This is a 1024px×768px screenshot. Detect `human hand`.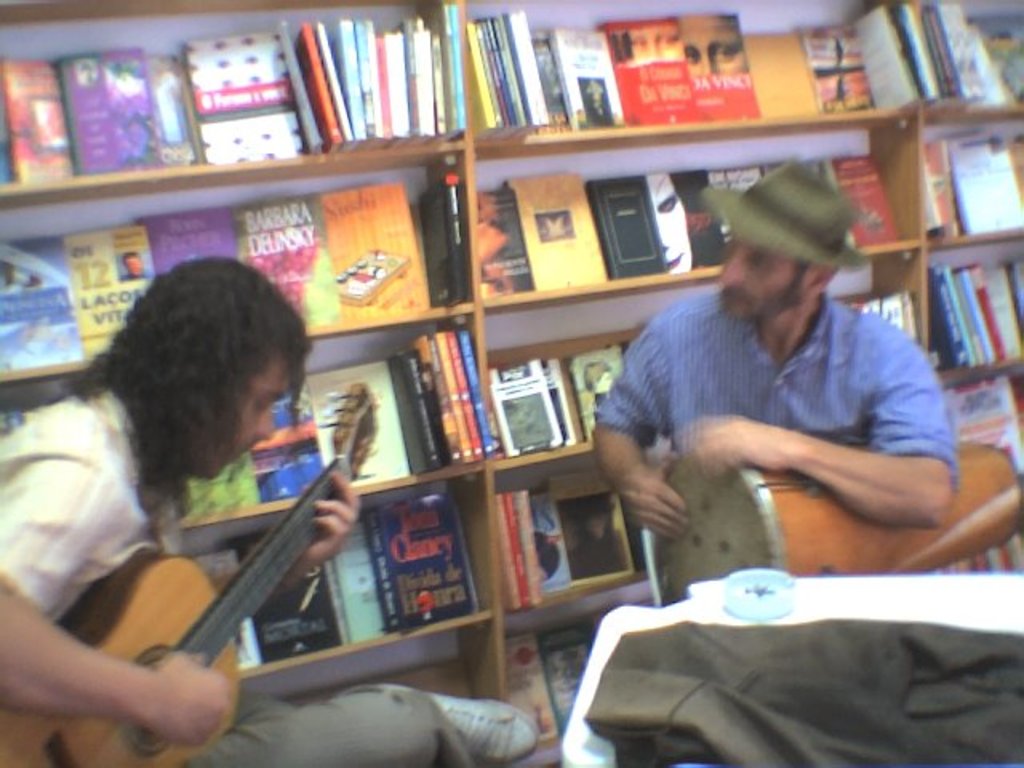
{"x1": 608, "y1": 464, "x2": 707, "y2": 555}.
